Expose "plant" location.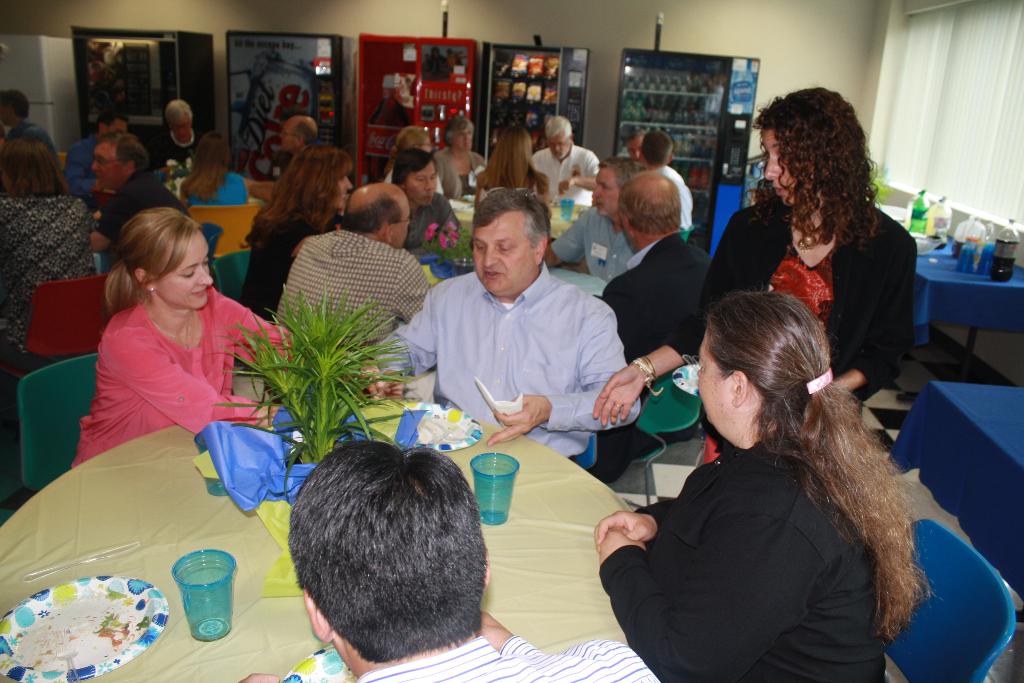
Exposed at left=859, top=160, right=885, bottom=202.
